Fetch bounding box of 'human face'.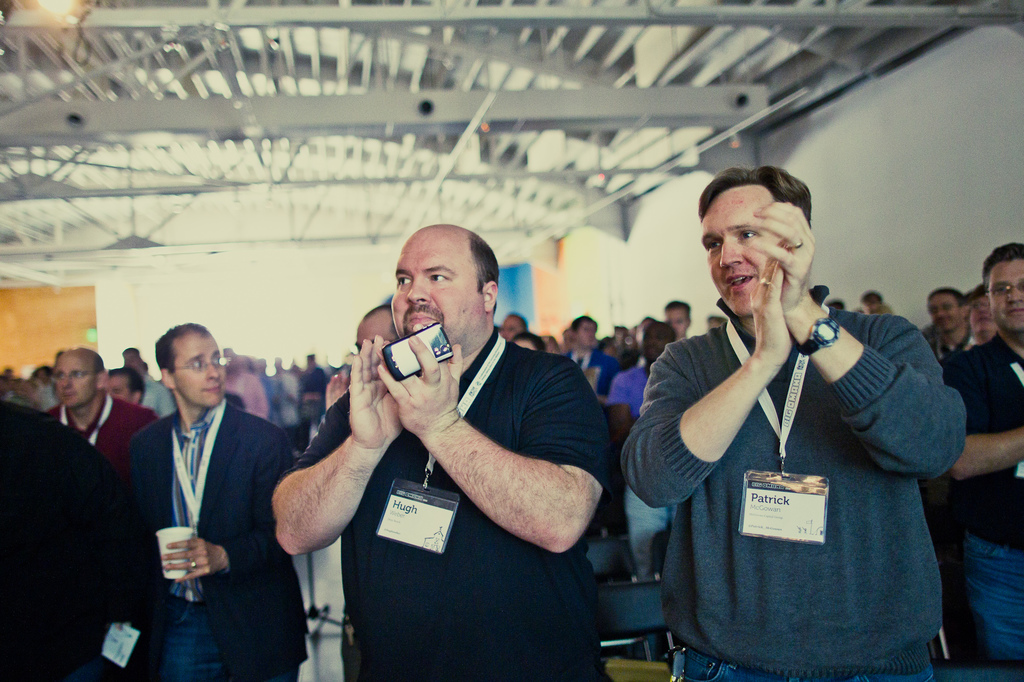
Bbox: box(926, 293, 960, 330).
